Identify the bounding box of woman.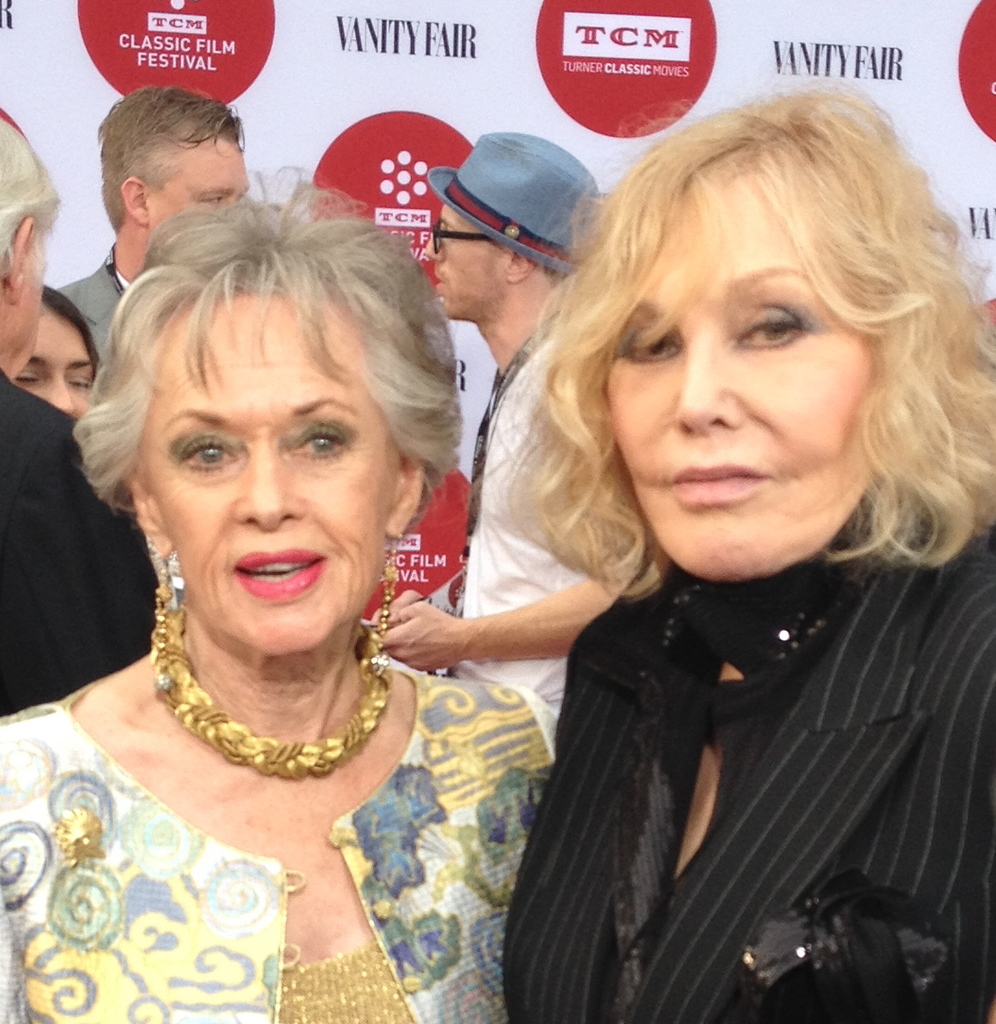
395:102:979:1018.
